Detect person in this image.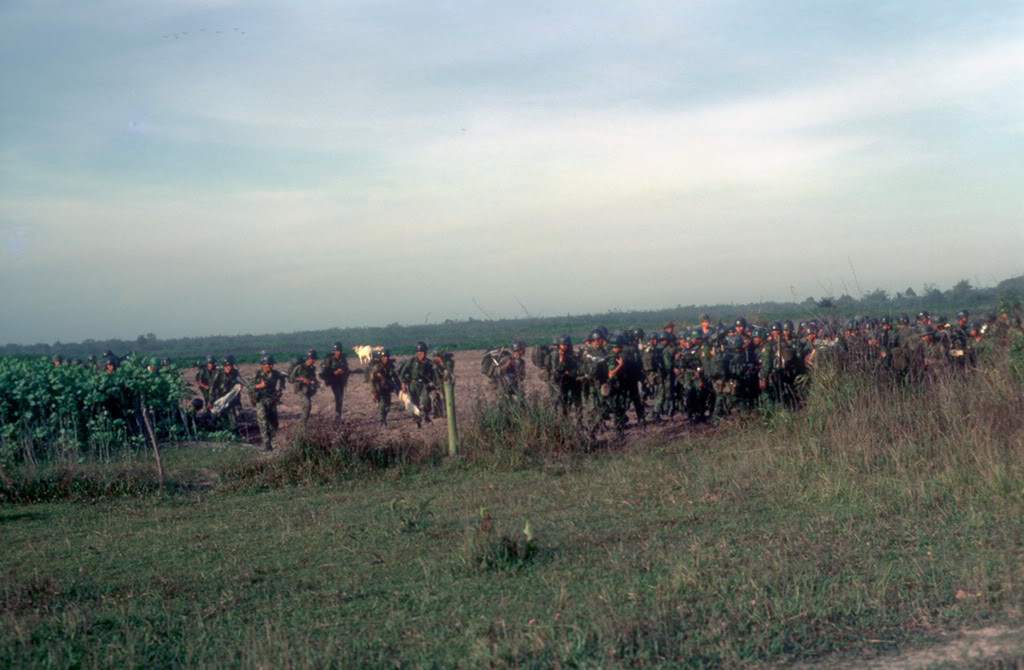
Detection: [x1=200, y1=357, x2=216, y2=402].
